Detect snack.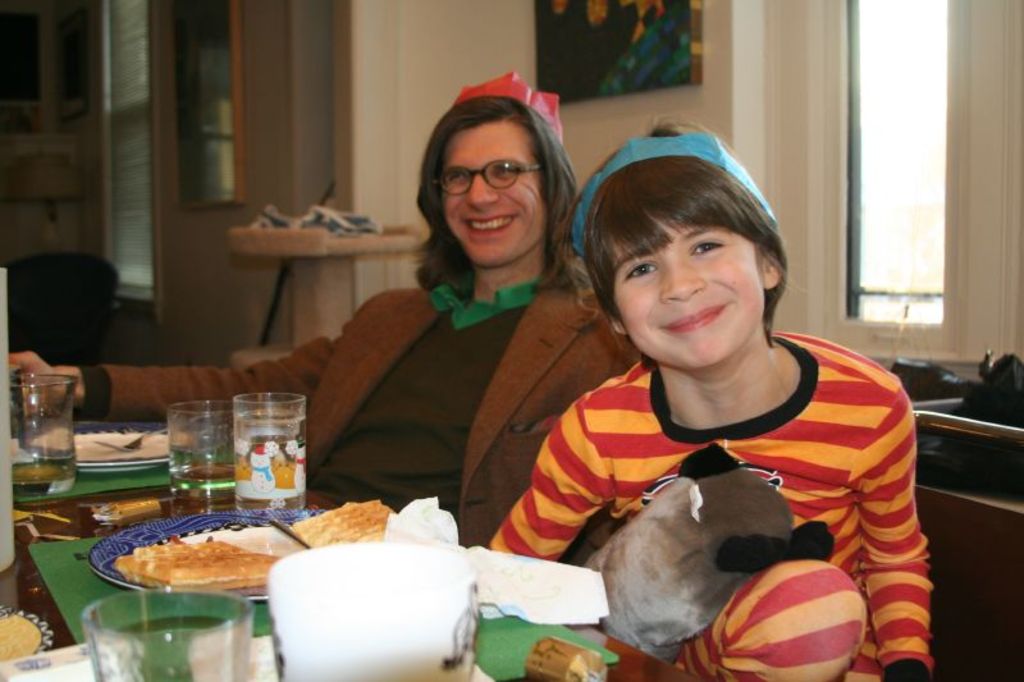
Detected at l=288, t=496, r=410, b=562.
